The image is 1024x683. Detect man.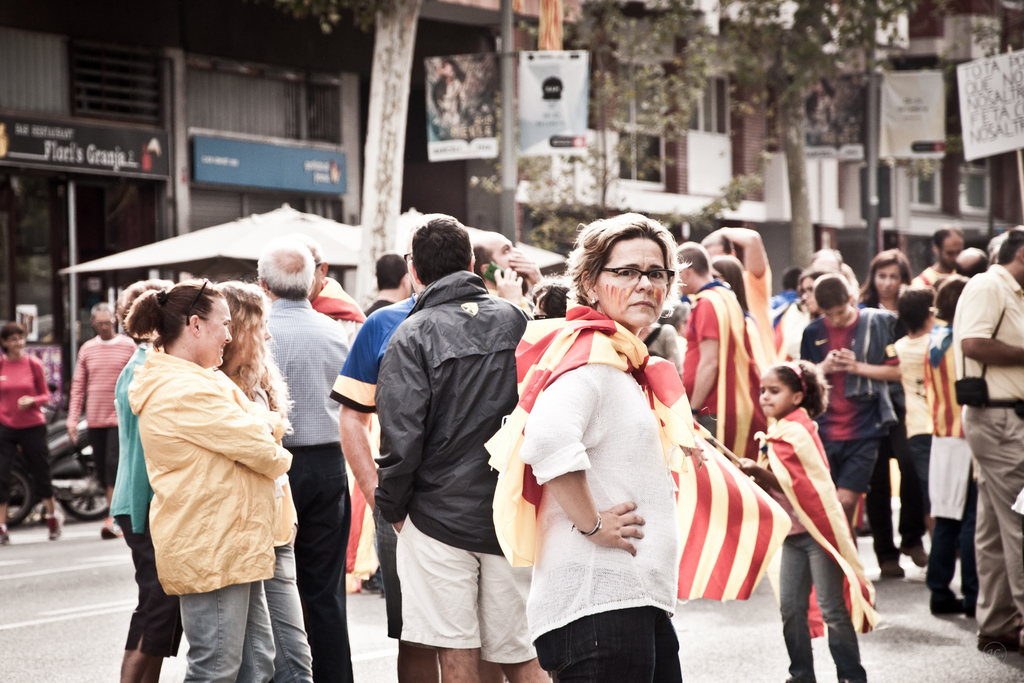
Detection: locate(765, 265, 806, 328).
